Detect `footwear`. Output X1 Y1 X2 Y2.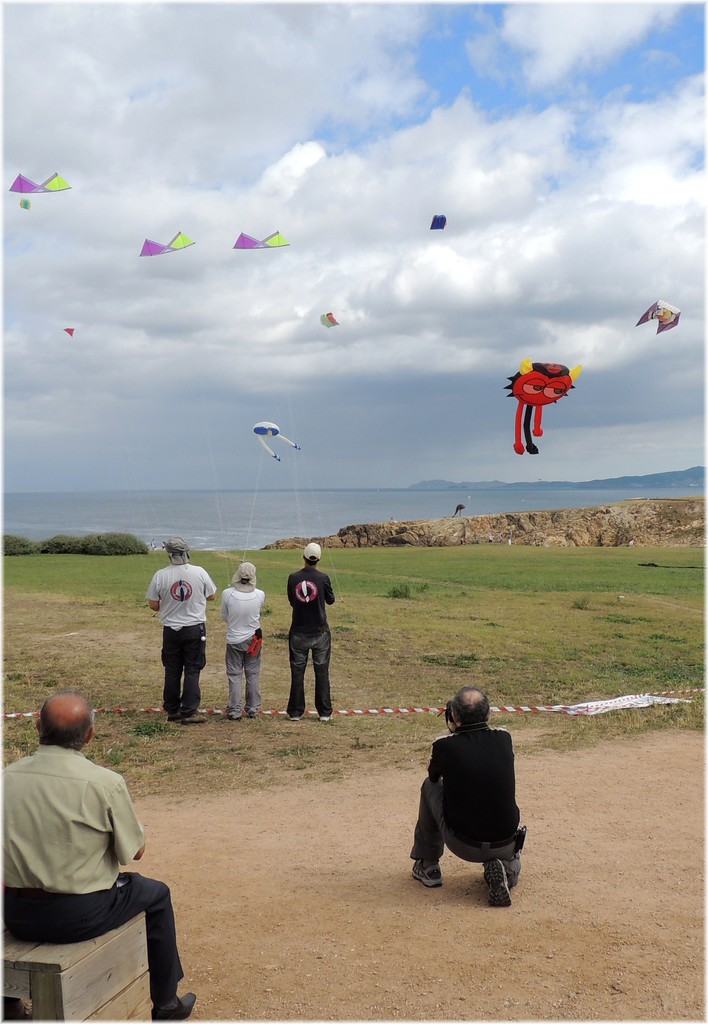
411 863 444 892.
